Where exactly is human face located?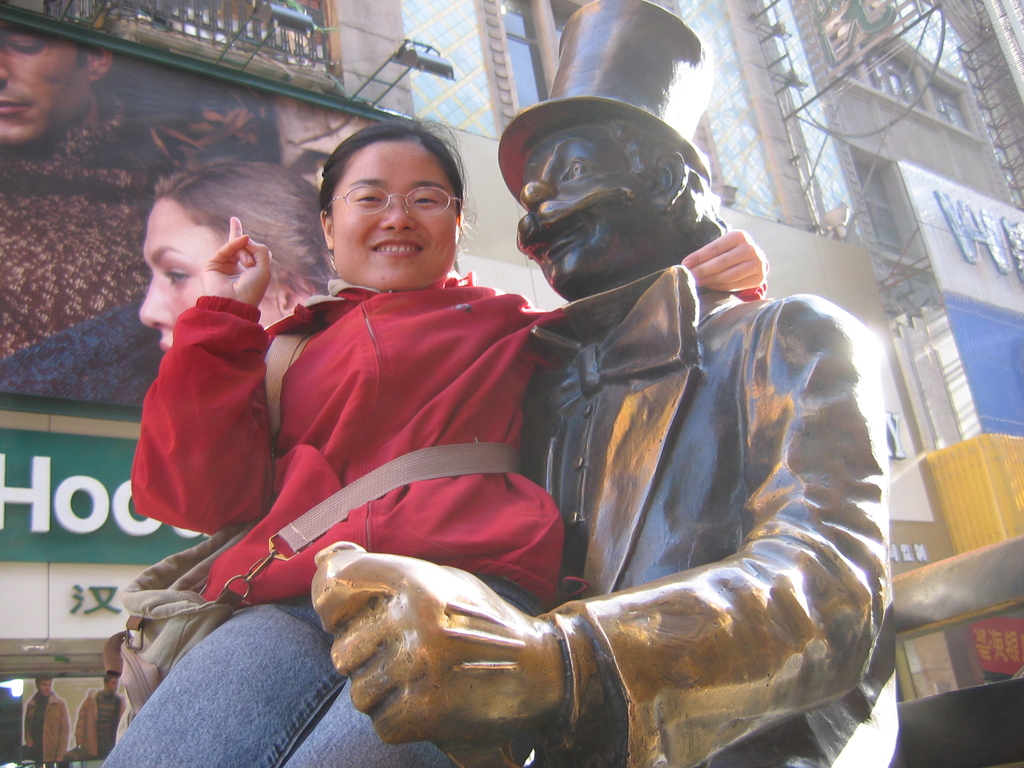
Its bounding box is bbox(328, 140, 456, 291).
